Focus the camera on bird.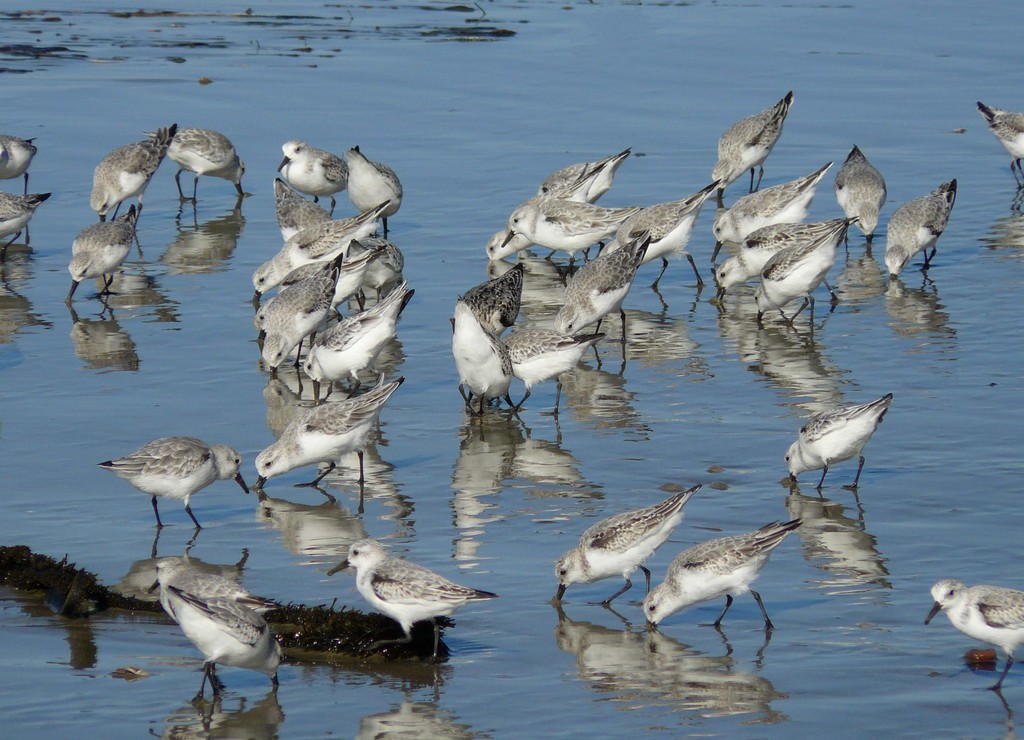
Focus region: x1=257 y1=372 x2=407 y2=488.
